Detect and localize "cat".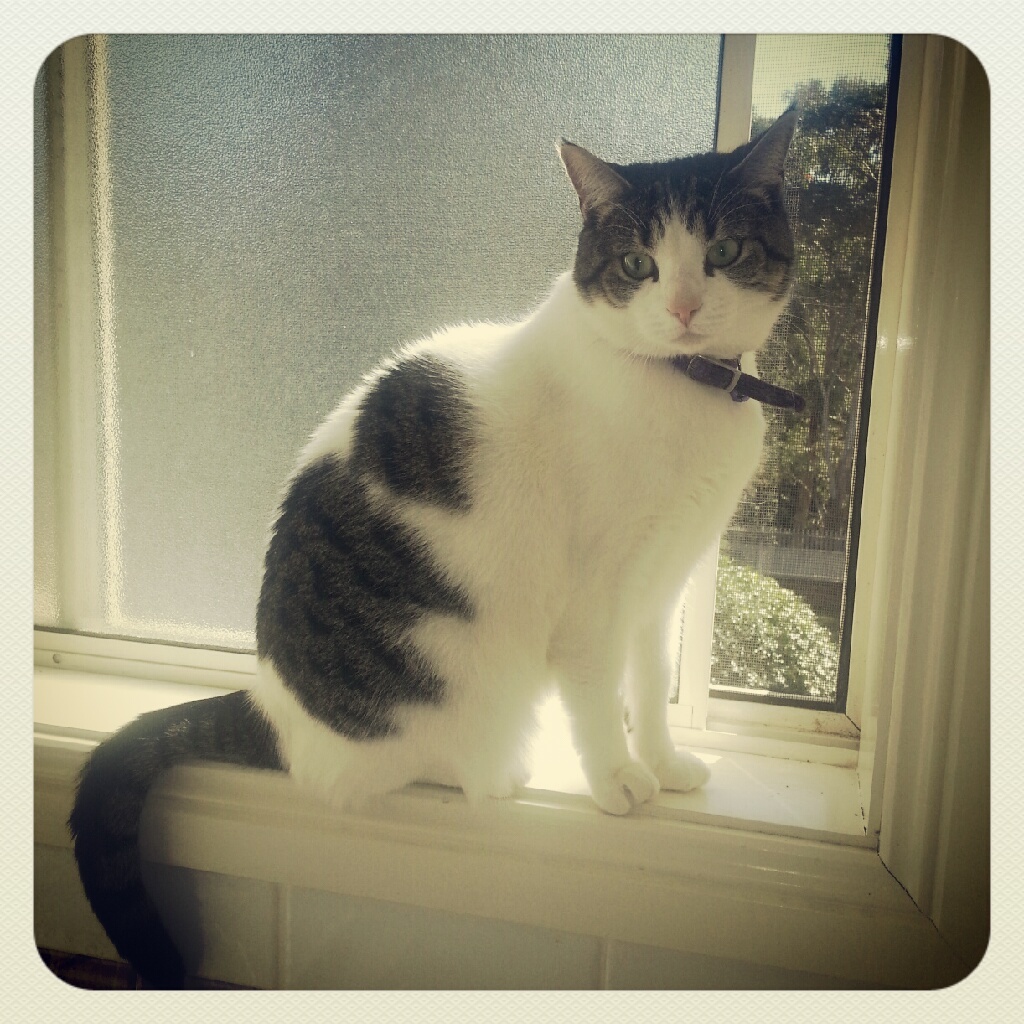
Localized at bbox=(64, 93, 804, 994).
